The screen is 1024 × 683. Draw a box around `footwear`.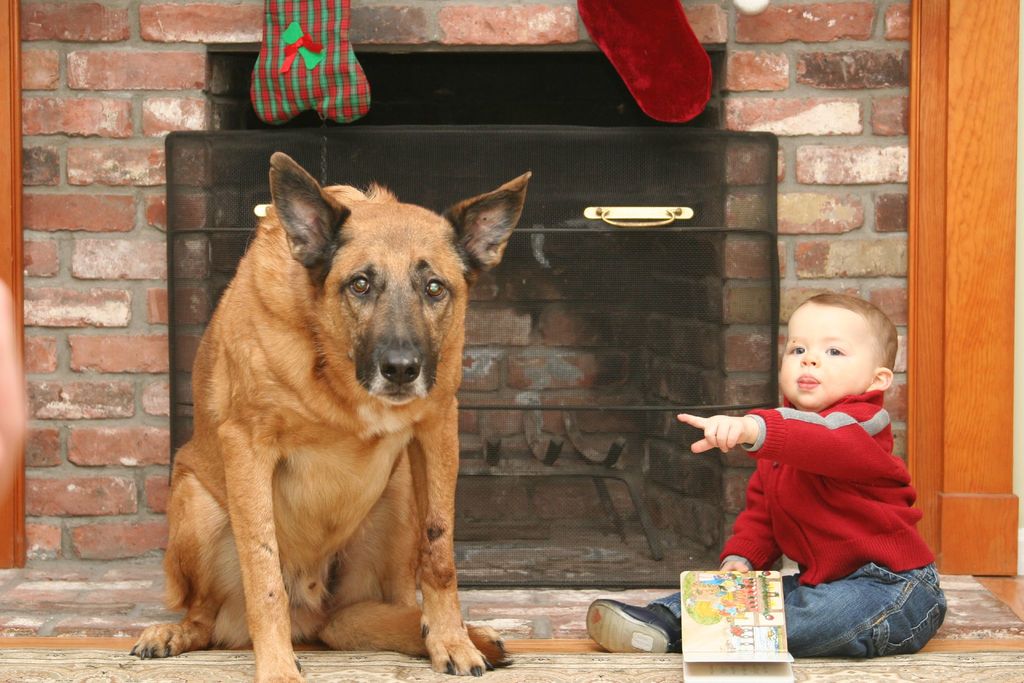
582:598:674:650.
